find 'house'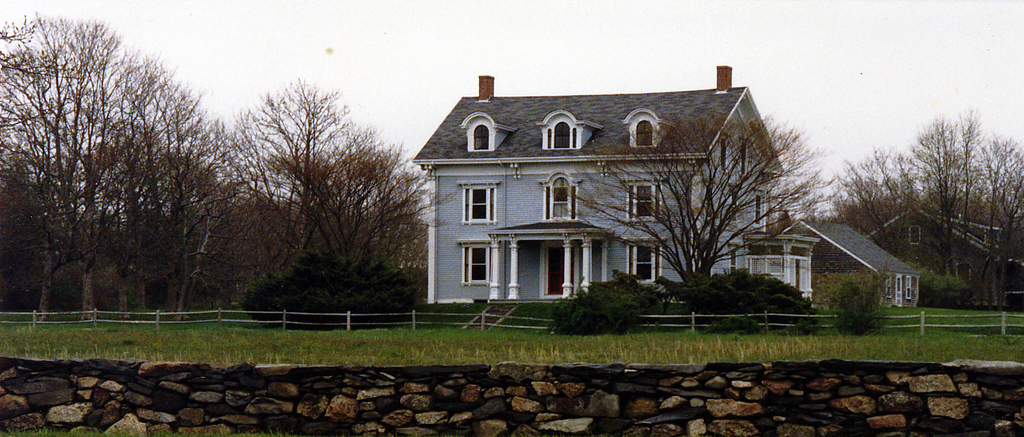
detection(867, 202, 1011, 304)
